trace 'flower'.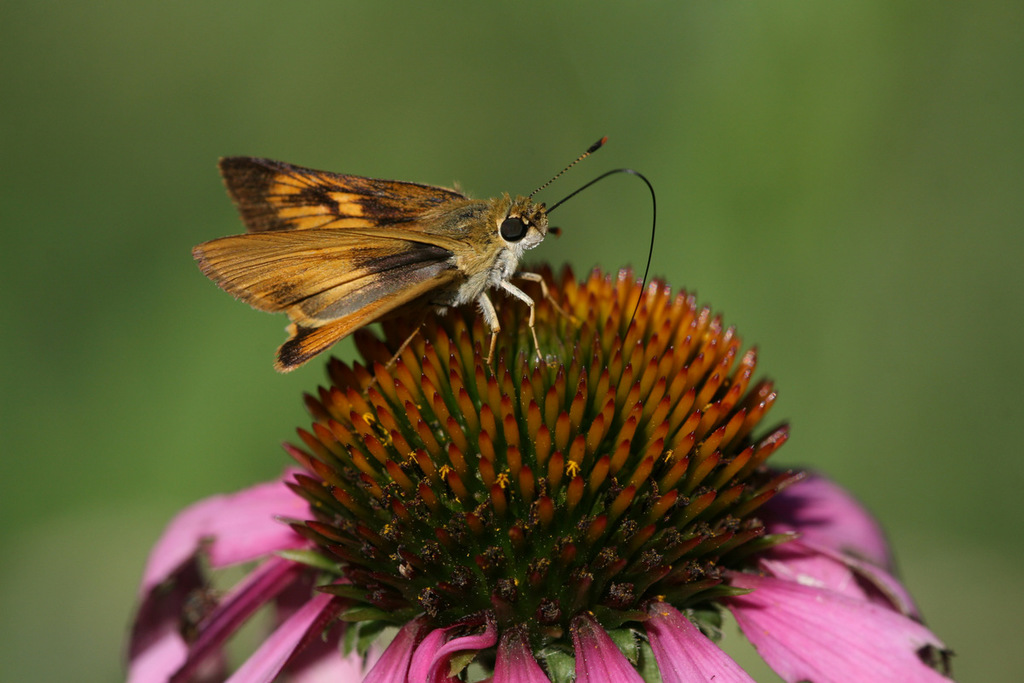
Traced to pyautogui.locateOnScreen(123, 258, 954, 682).
